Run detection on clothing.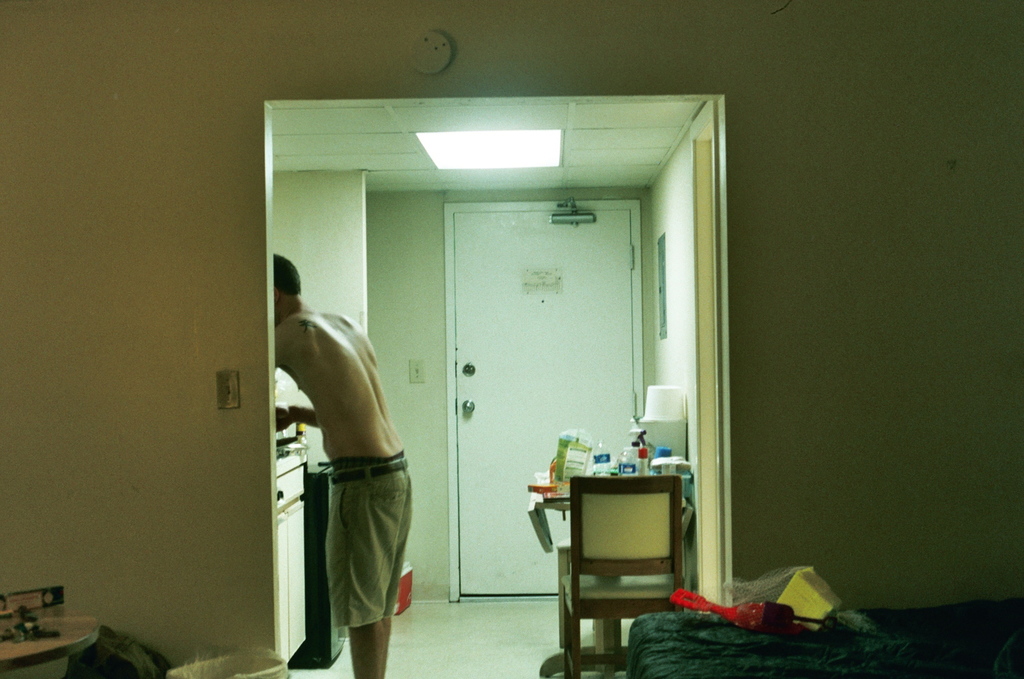
Result: 318, 449, 415, 636.
